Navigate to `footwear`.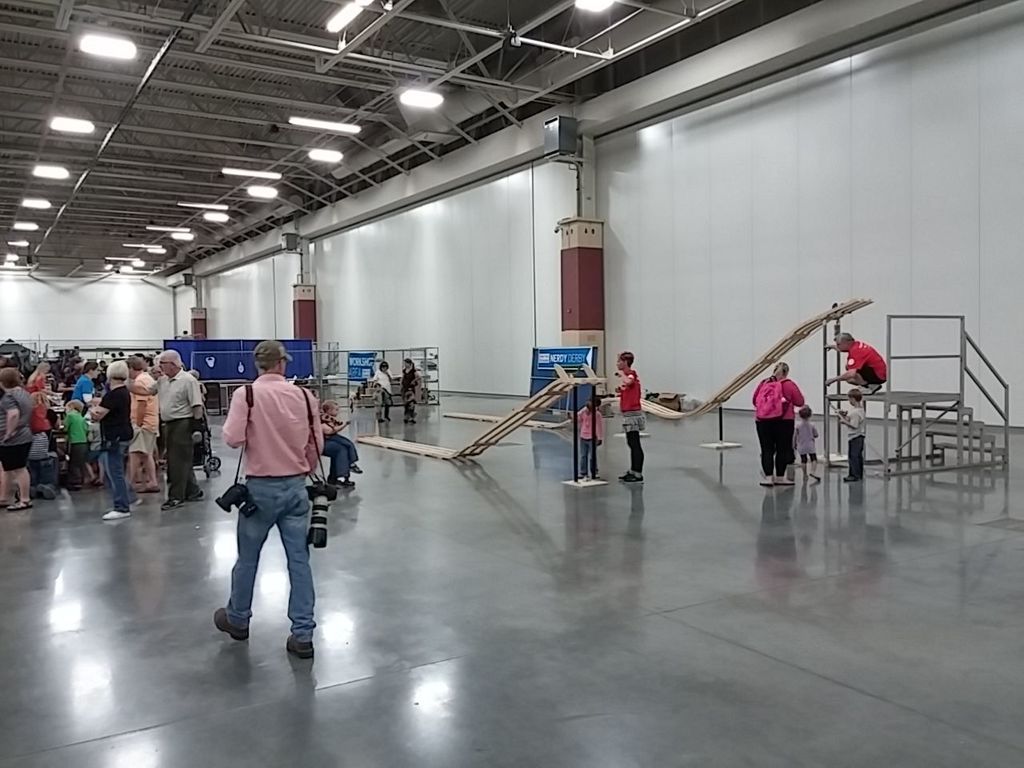
Navigation target: bbox(592, 474, 606, 482).
